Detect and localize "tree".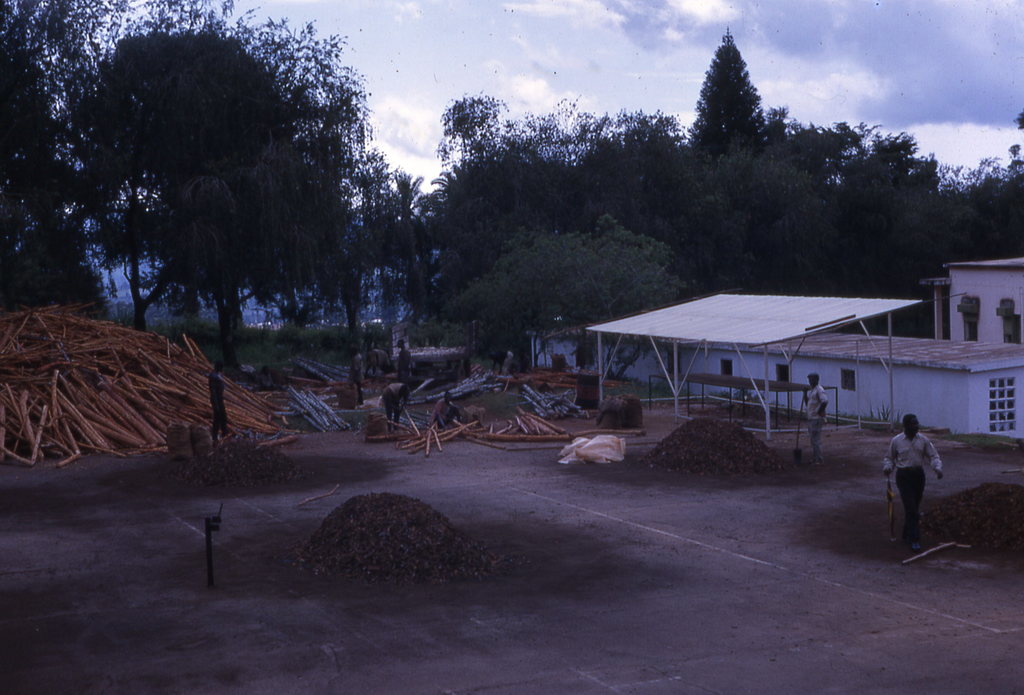
Localized at [left=1011, top=106, right=1023, bottom=231].
